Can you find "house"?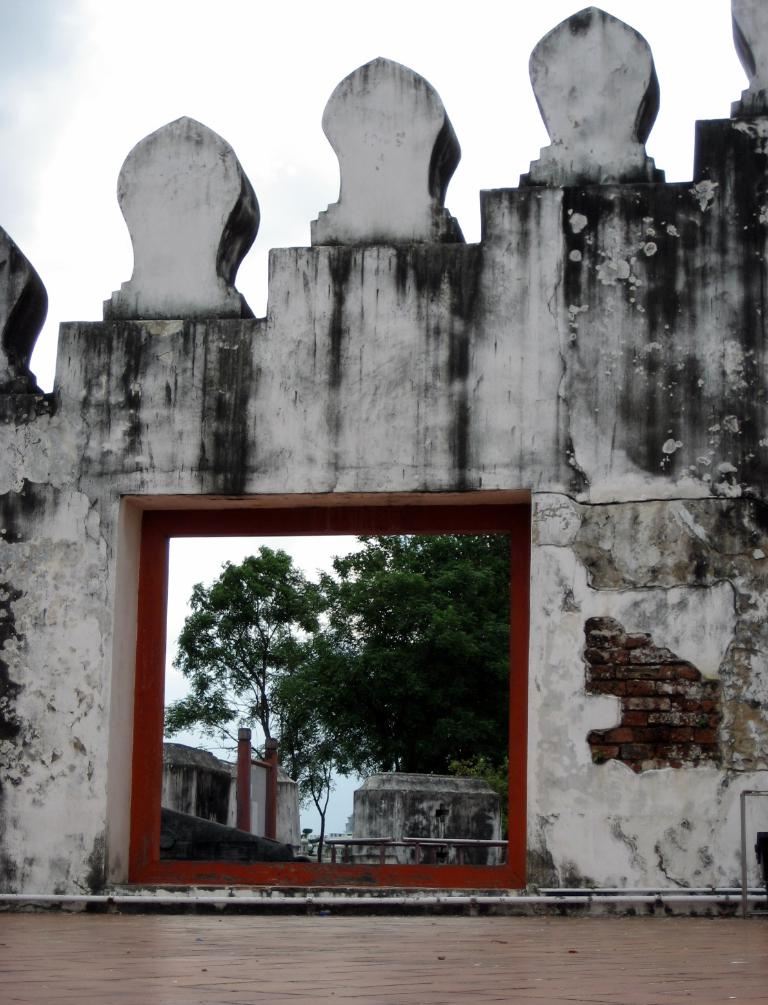
Yes, bounding box: locate(220, 753, 302, 862).
